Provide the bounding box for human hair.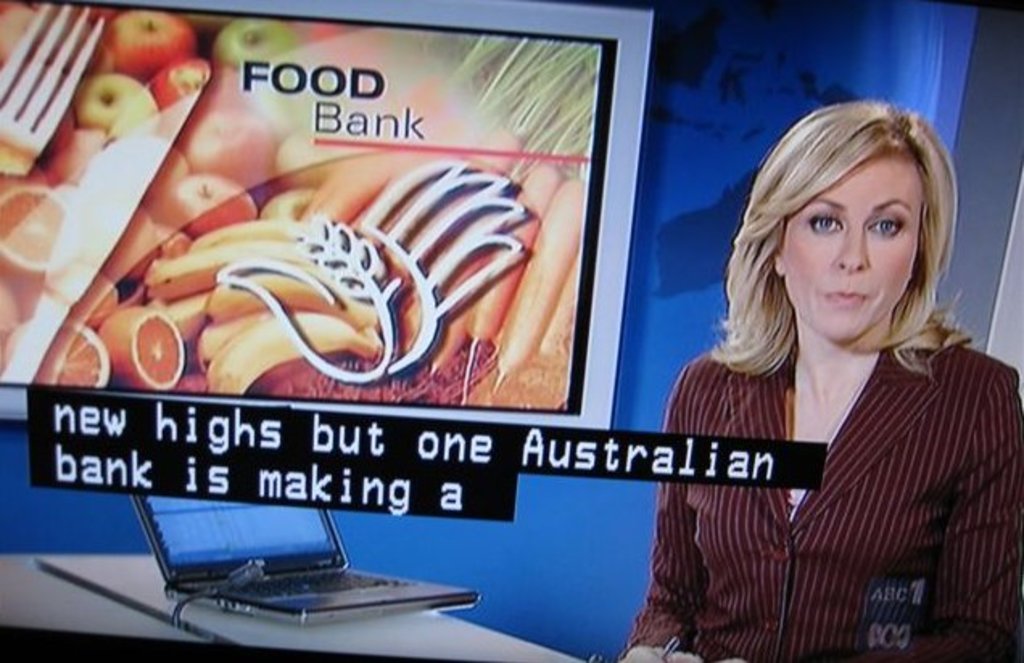
715,100,953,407.
